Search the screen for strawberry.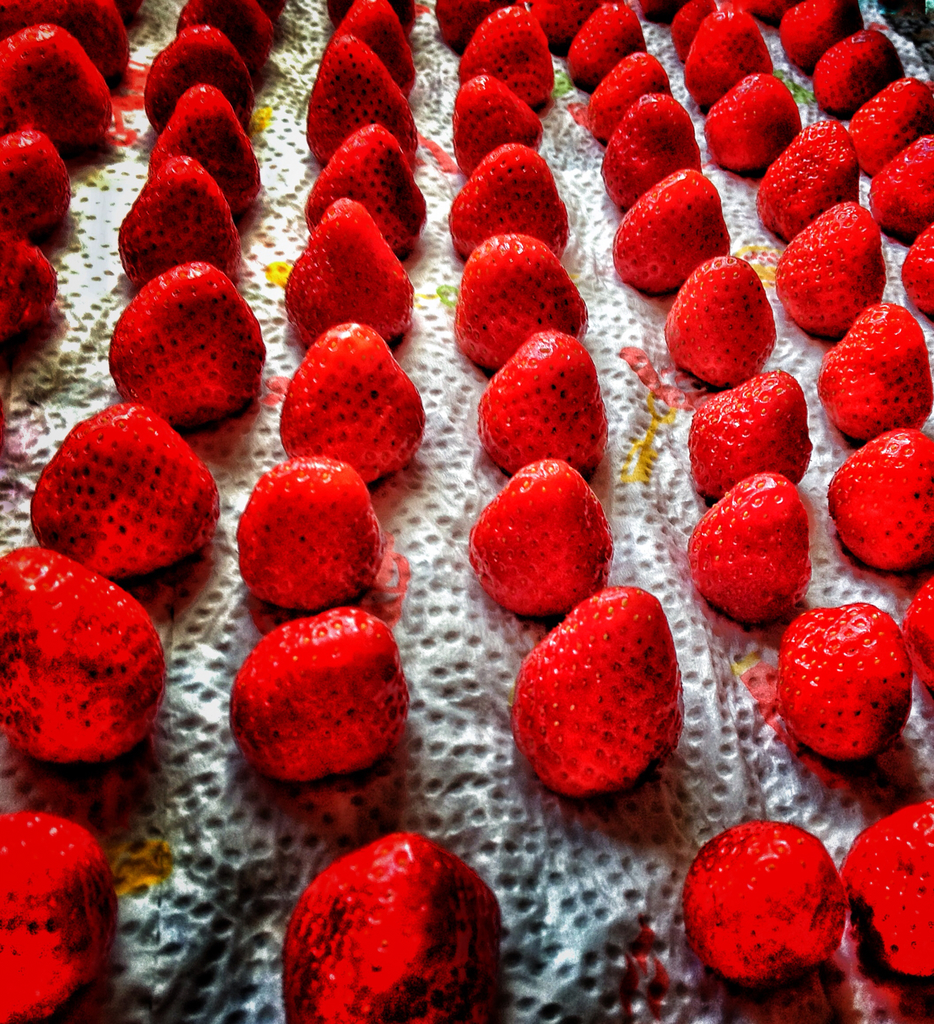
Found at x1=780 y1=0 x2=864 y2=76.
